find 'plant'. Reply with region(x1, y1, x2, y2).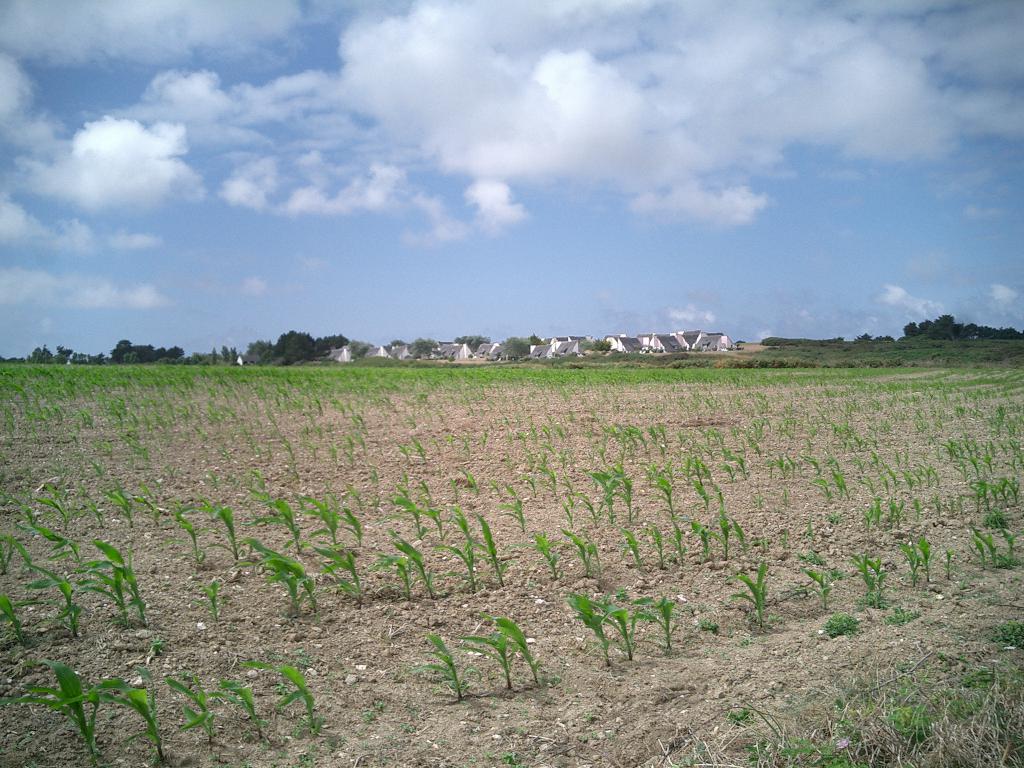
region(593, 465, 616, 522).
